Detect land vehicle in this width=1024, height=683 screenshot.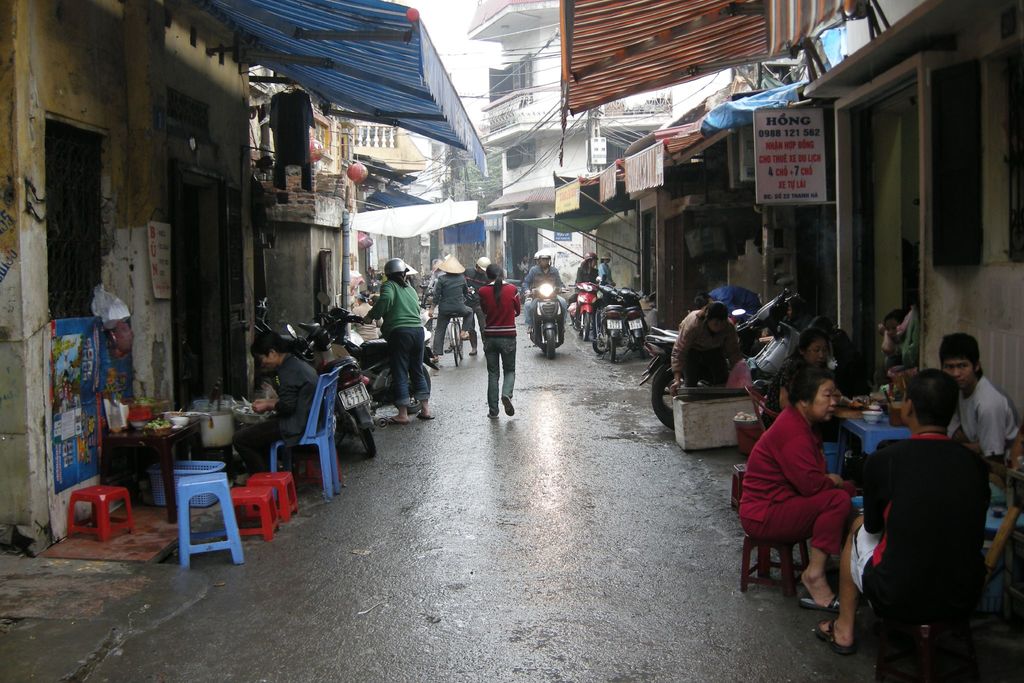
Detection: [530, 278, 564, 356].
